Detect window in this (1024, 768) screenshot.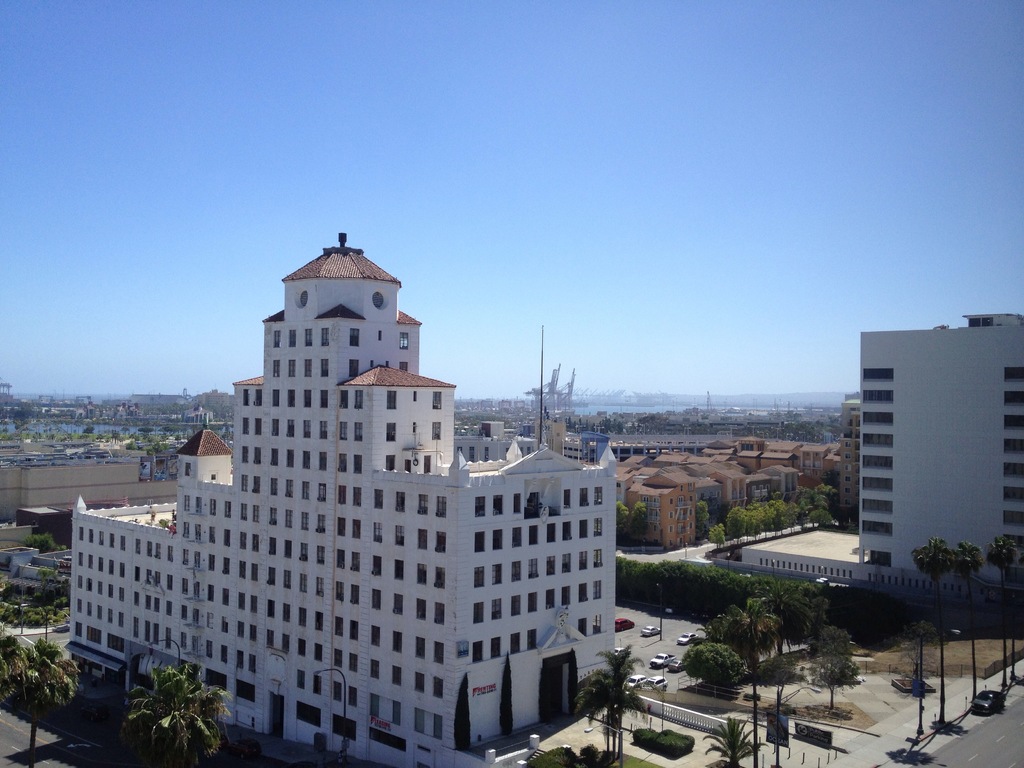
Detection: x1=416, y1=596, x2=426, y2=621.
